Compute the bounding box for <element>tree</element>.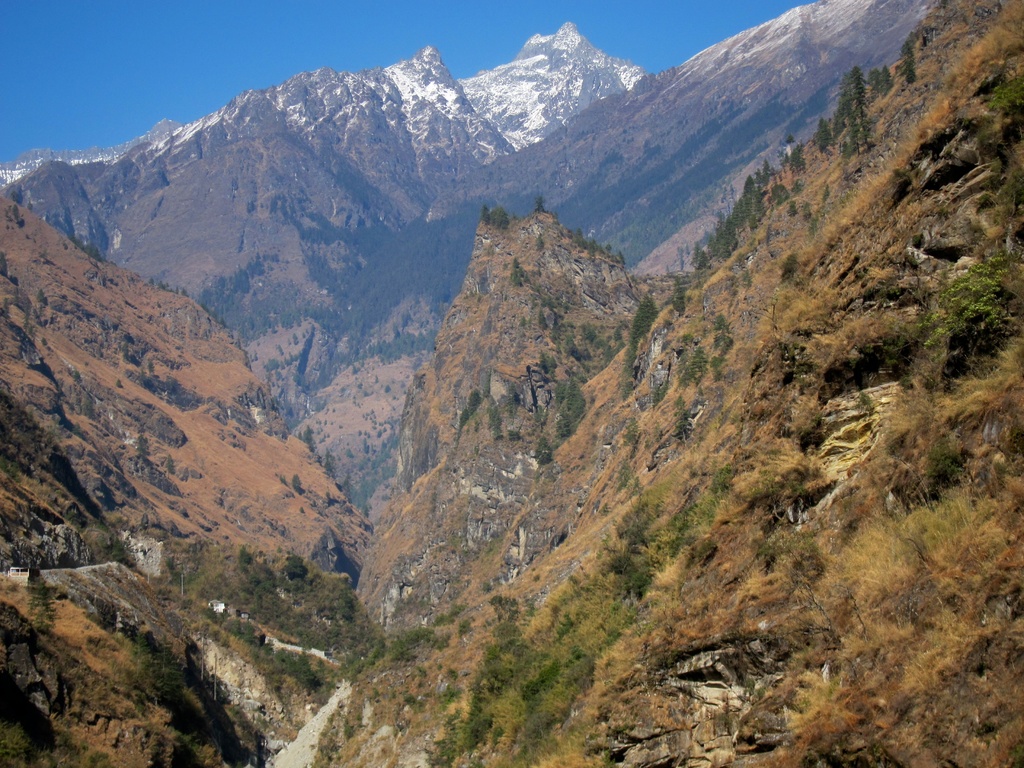
l=851, t=65, r=877, b=159.
